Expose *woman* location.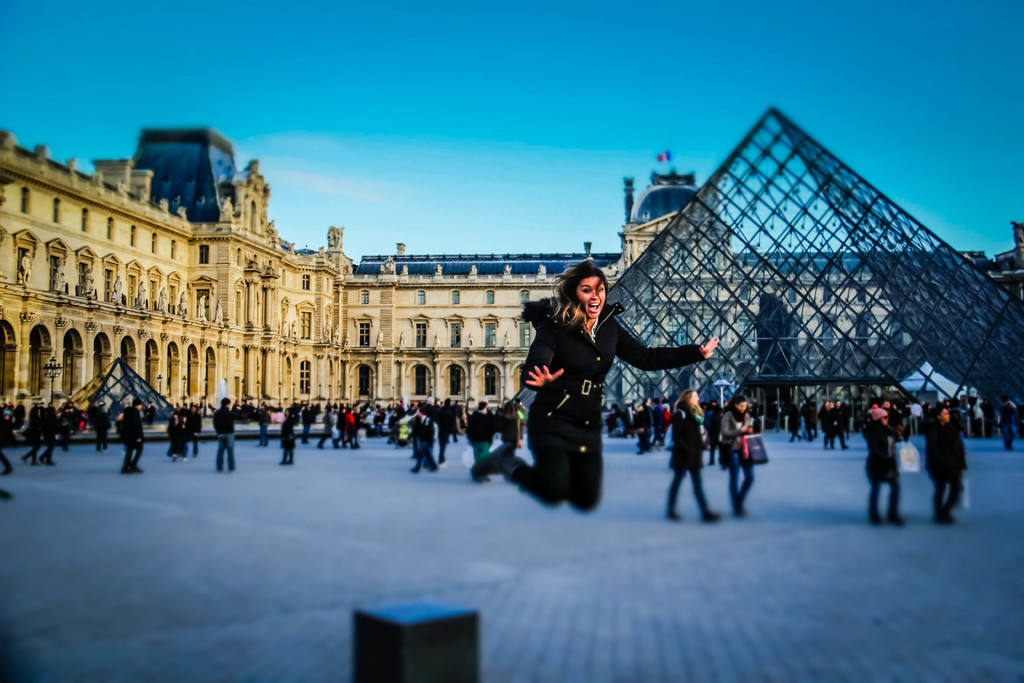
Exposed at locate(318, 405, 341, 449).
